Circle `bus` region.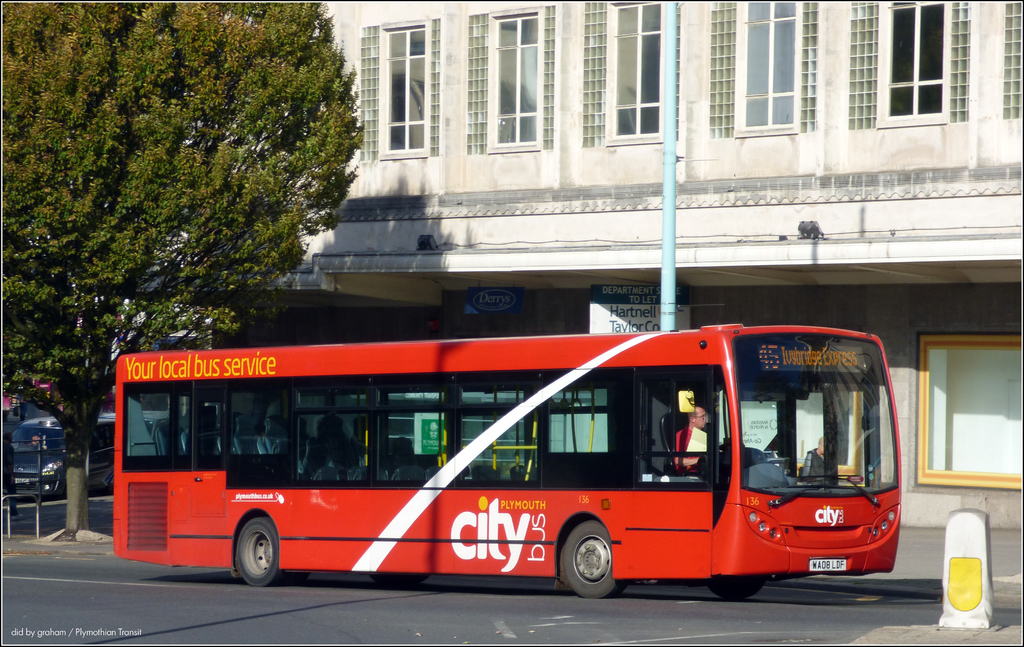
Region: <bbox>111, 328, 902, 606</bbox>.
